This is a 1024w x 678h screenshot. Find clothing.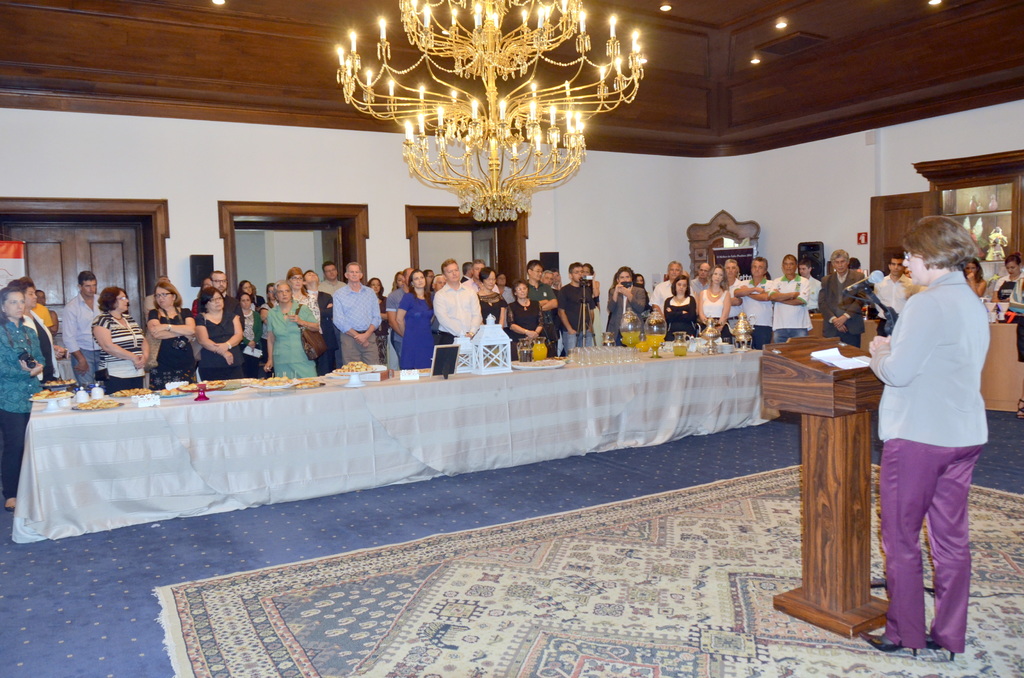
Bounding box: box=[0, 316, 46, 506].
